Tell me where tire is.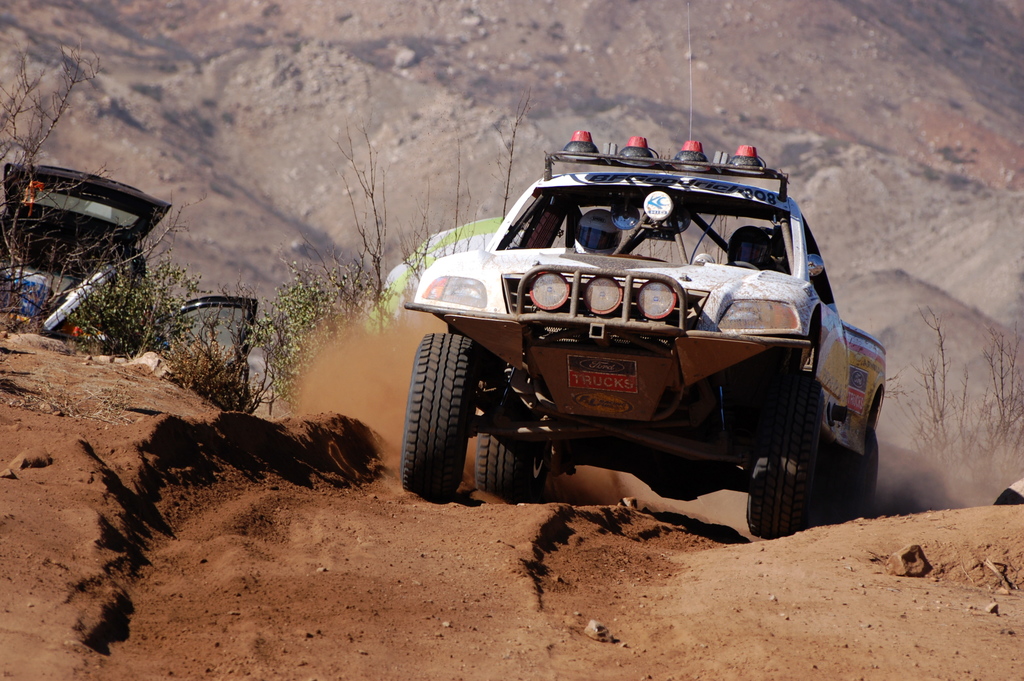
tire is at {"left": 819, "top": 426, "right": 879, "bottom": 523}.
